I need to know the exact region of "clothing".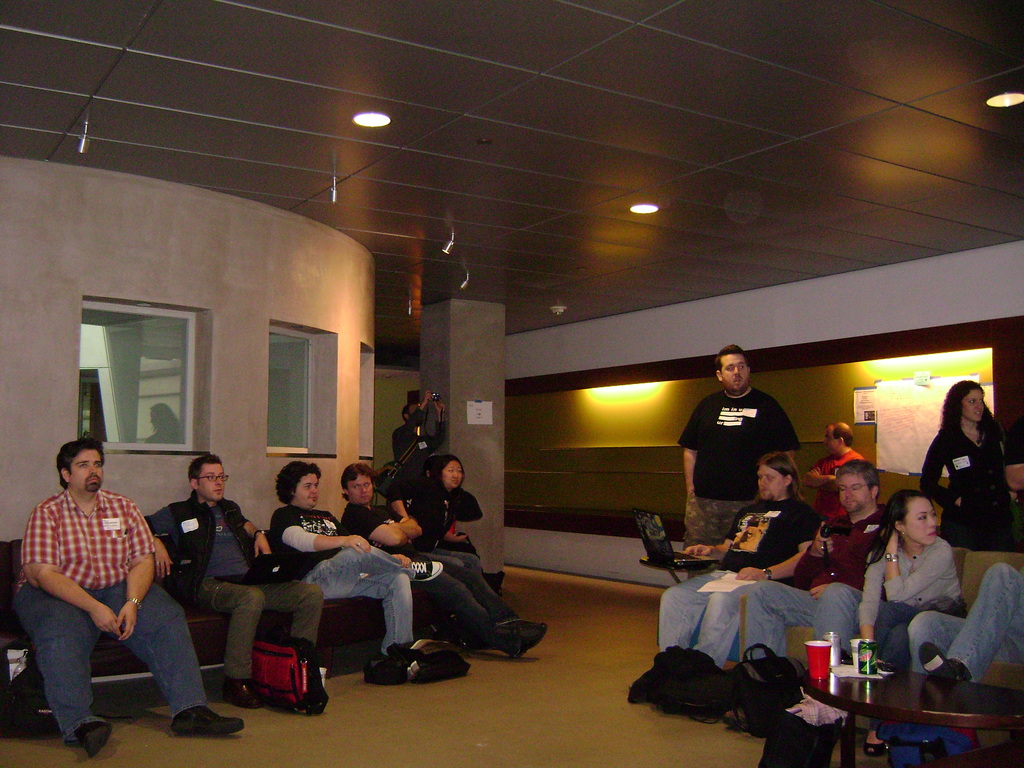
Region: crop(921, 403, 1023, 550).
